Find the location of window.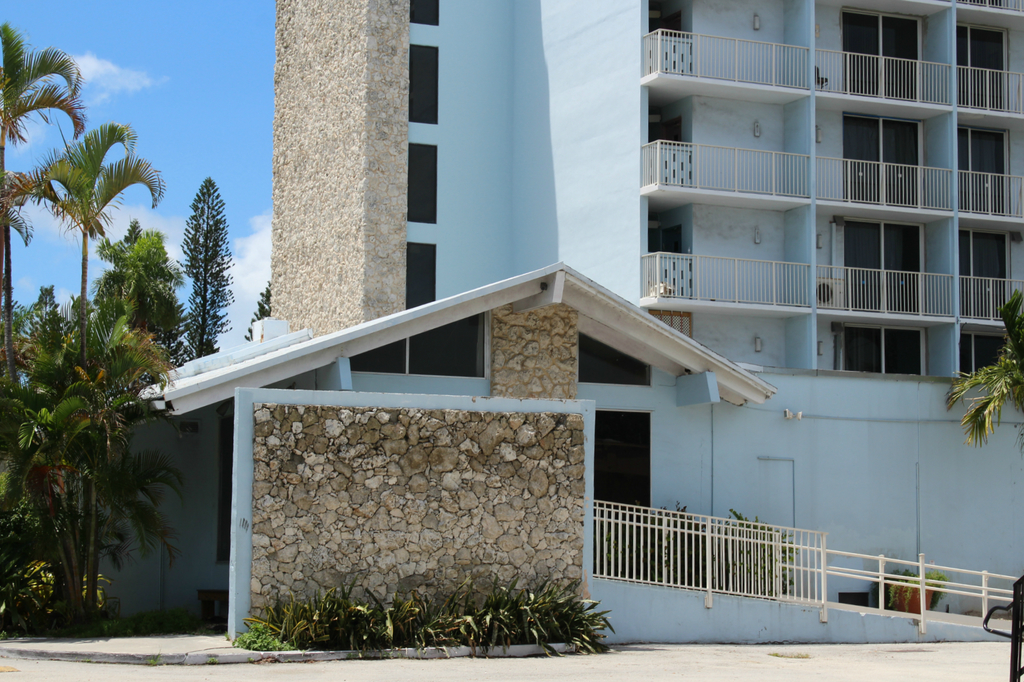
Location: locate(403, 243, 435, 312).
